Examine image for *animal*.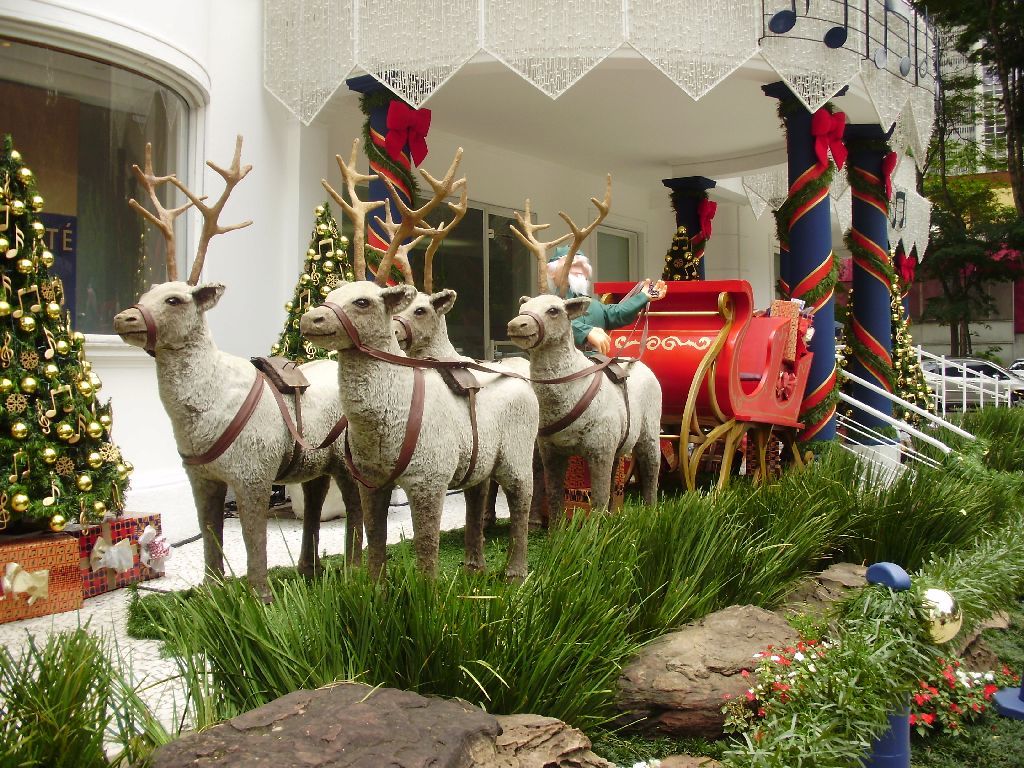
Examination result: [left=299, top=136, right=536, bottom=606].
